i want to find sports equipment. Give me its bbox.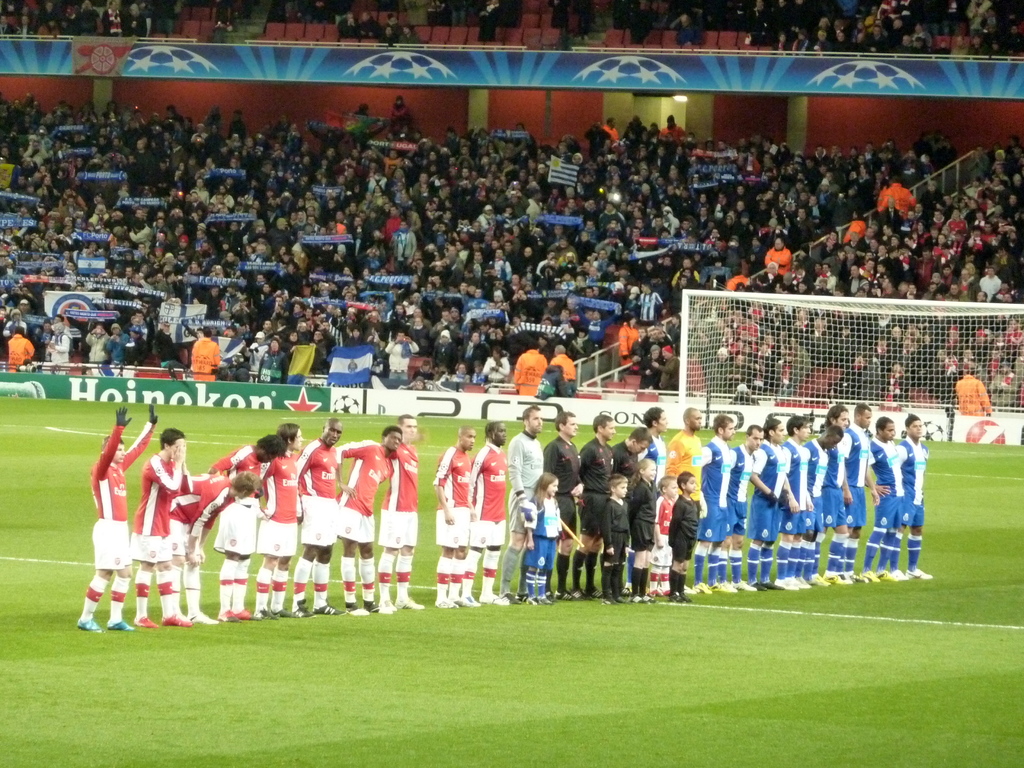
box=[429, 600, 457, 611].
